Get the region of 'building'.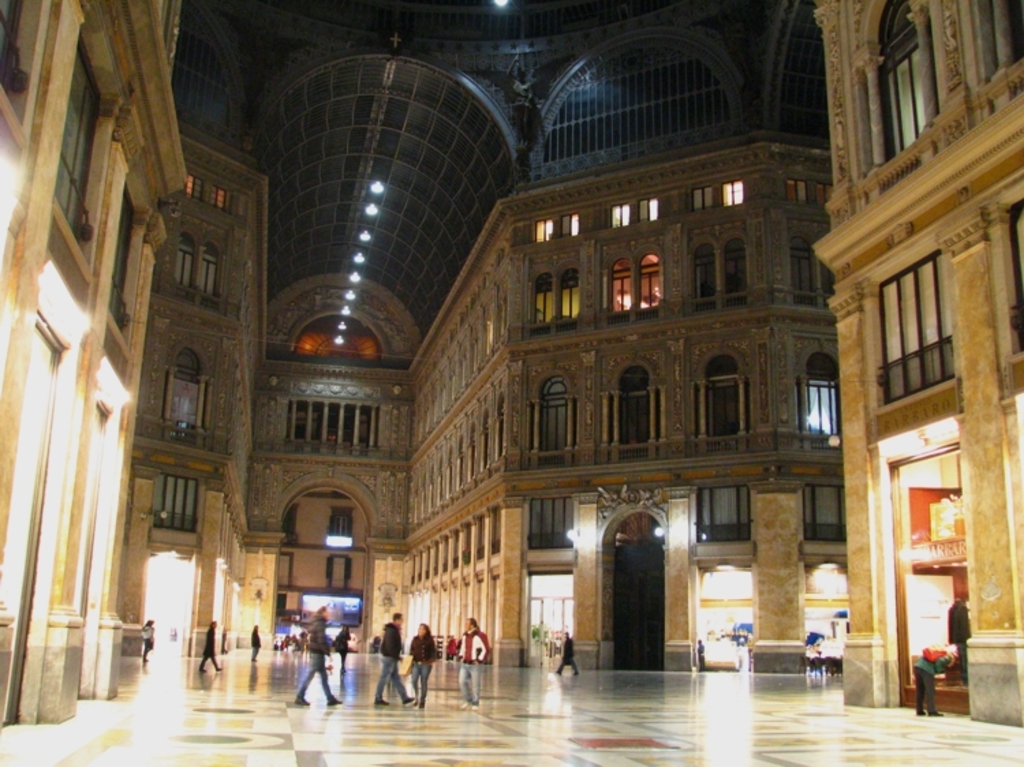
bbox=(0, 0, 1023, 766).
